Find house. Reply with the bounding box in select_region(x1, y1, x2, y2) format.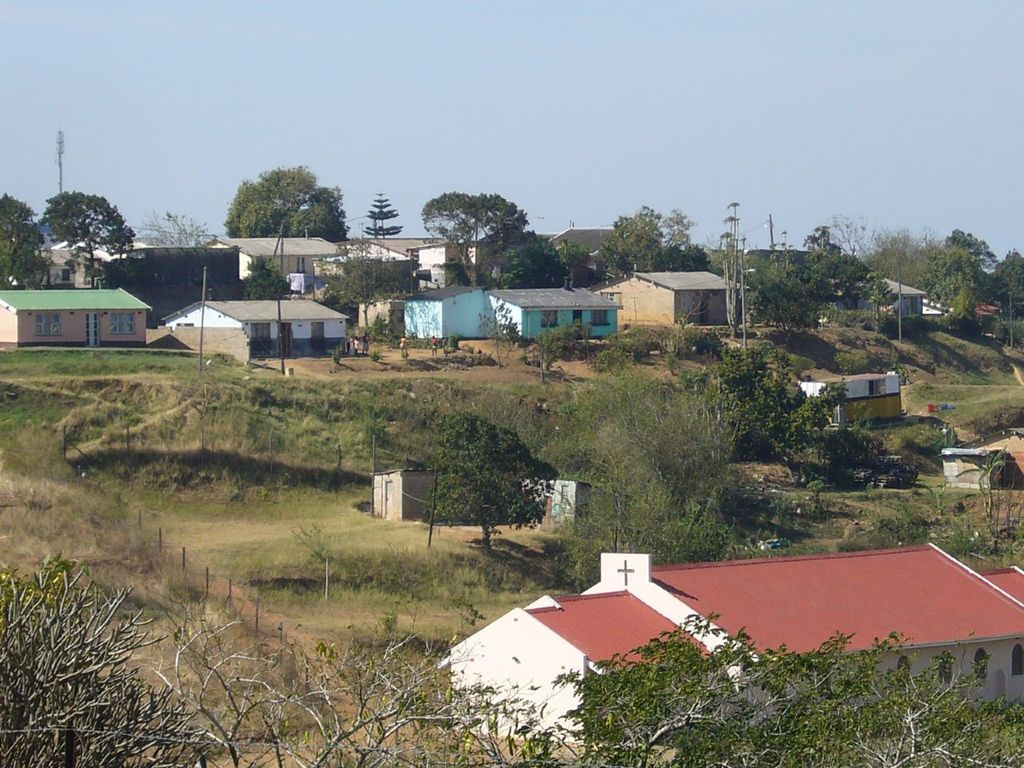
select_region(367, 468, 450, 526).
